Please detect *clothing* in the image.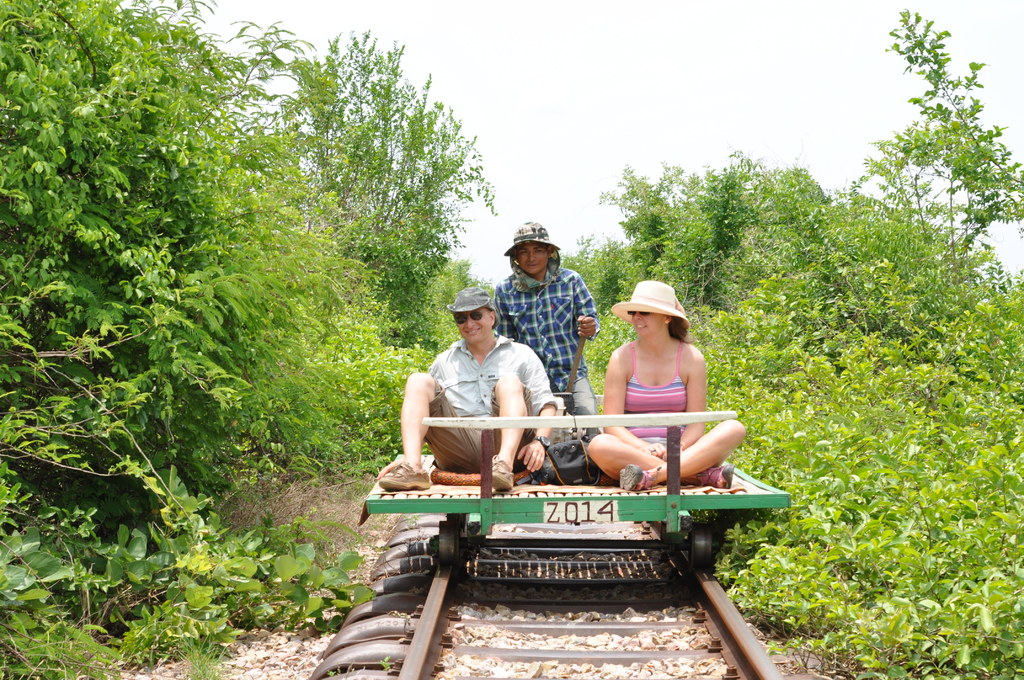
left=495, top=261, right=605, bottom=425.
